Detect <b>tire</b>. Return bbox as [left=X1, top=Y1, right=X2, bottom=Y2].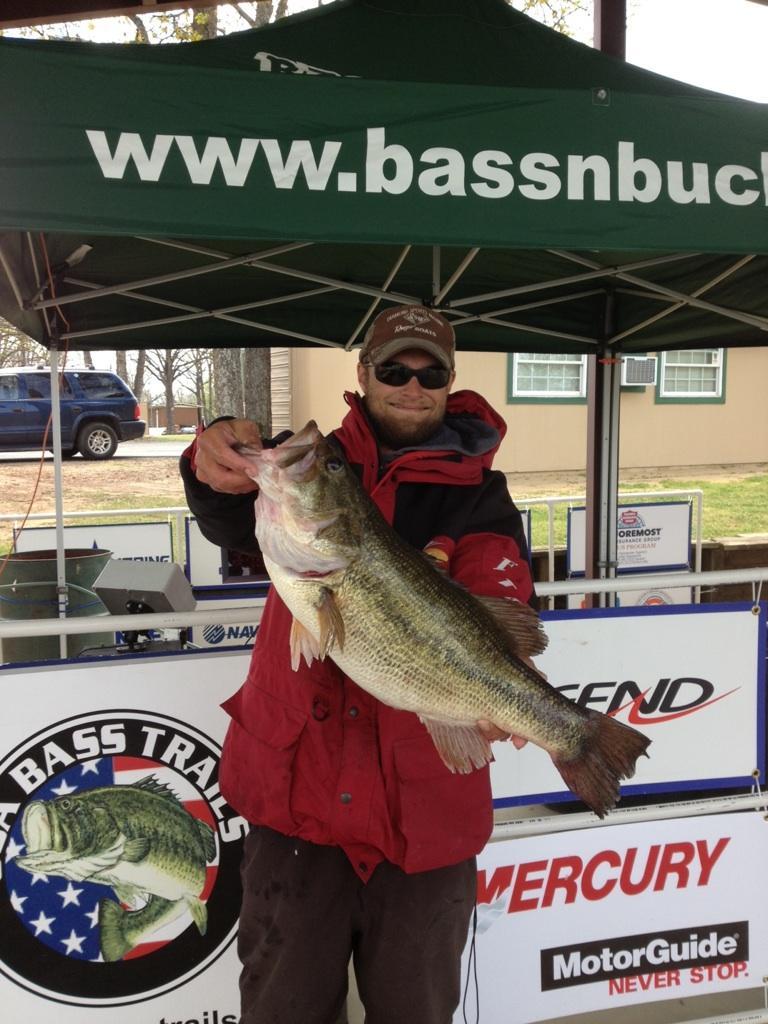
[left=53, top=447, right=75, bottom=462].
